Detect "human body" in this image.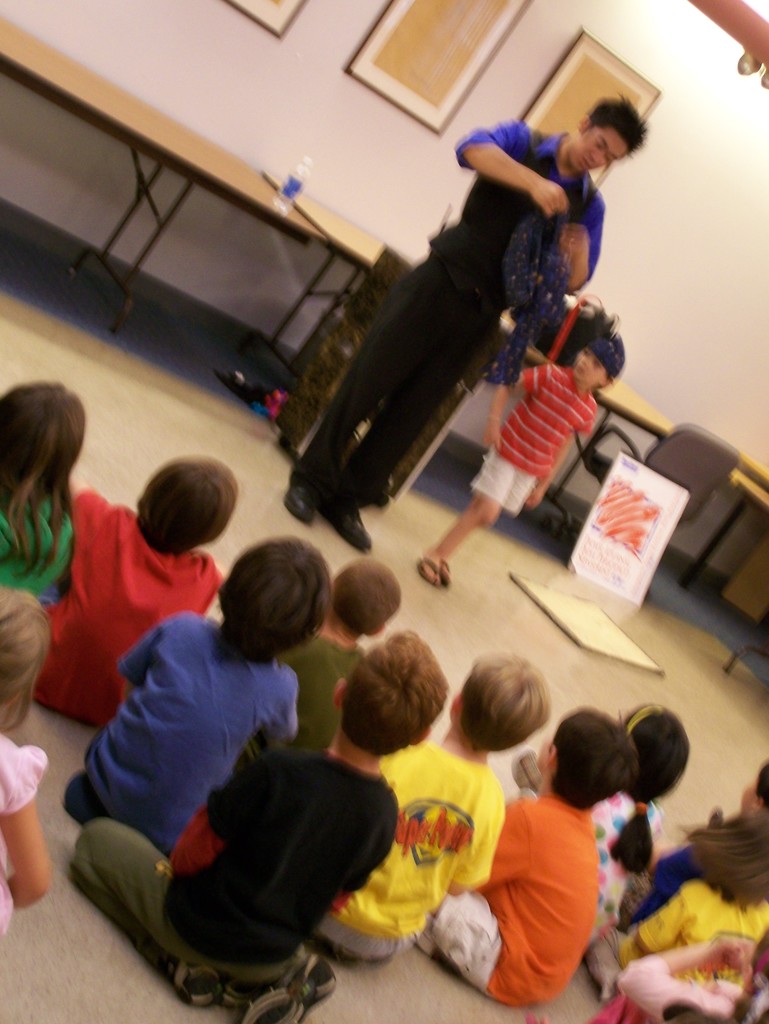
Detection: [left=0, top=382, right=83, bottom=609].
